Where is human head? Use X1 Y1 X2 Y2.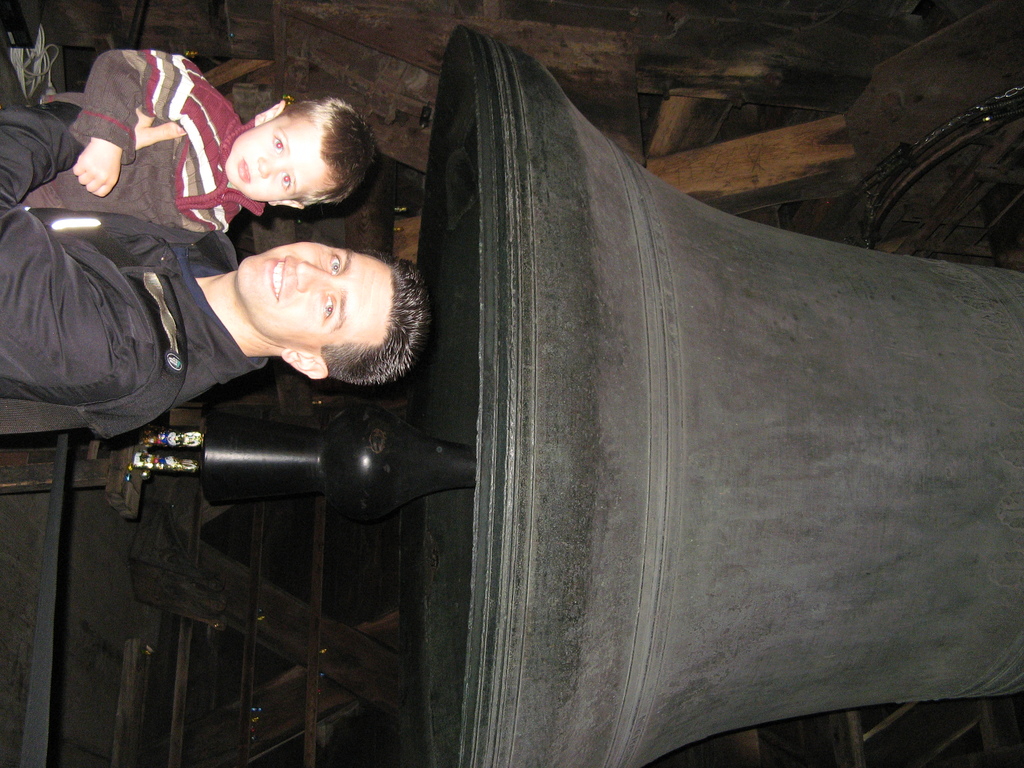
223 94 376 209.
